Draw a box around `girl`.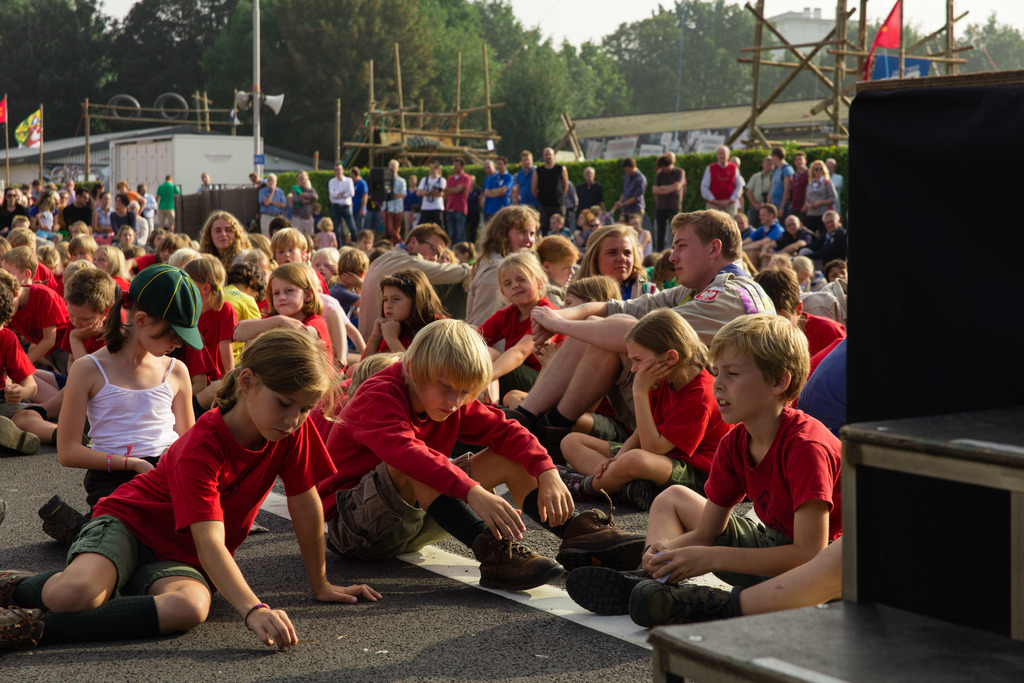
[200, 208, 252, 259].
